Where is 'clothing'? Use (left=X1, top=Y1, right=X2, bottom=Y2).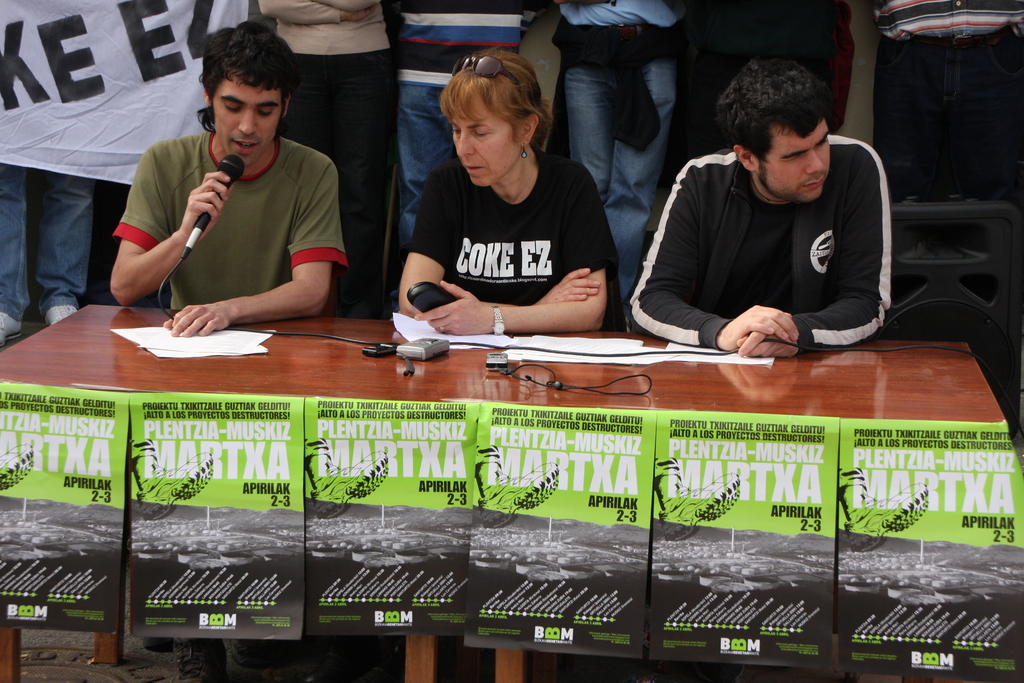
(left=872, top=0, right=1023, bottom=195).
